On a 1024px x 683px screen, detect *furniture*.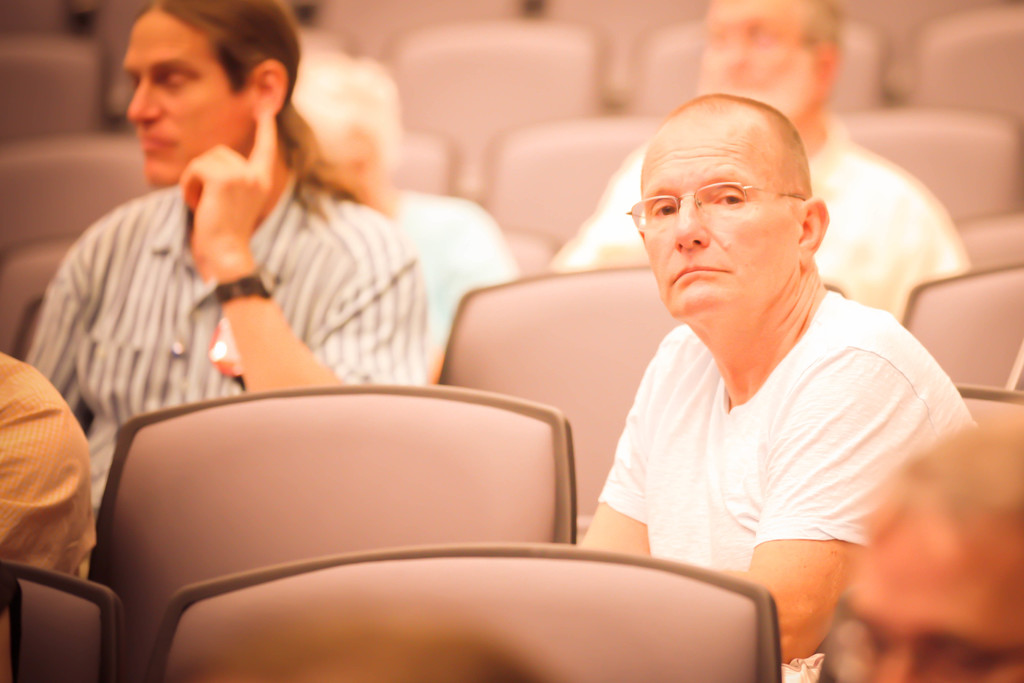
detection(502, 225, 564, 277).
